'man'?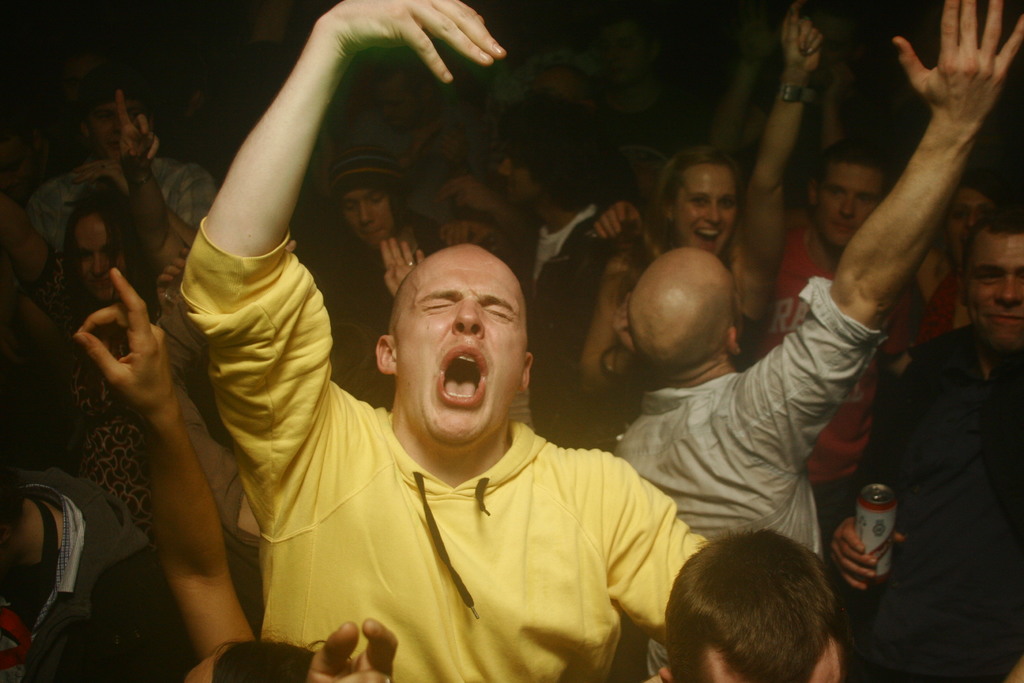
x1=0 y1=475 x2=172 y2=682
